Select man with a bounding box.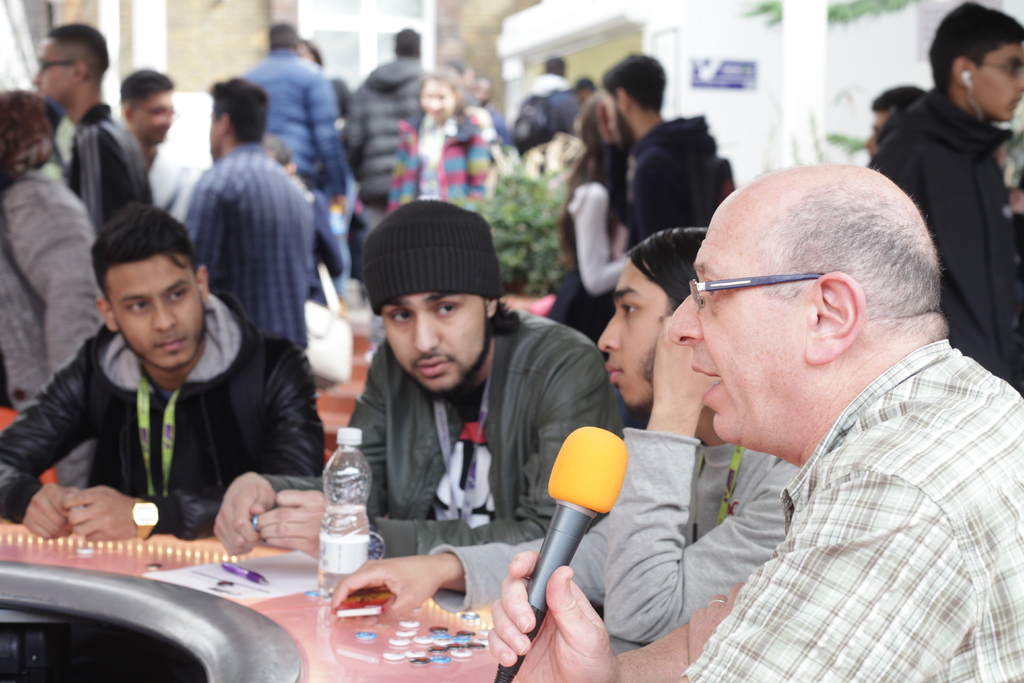
[30, 21, 154, 223].
